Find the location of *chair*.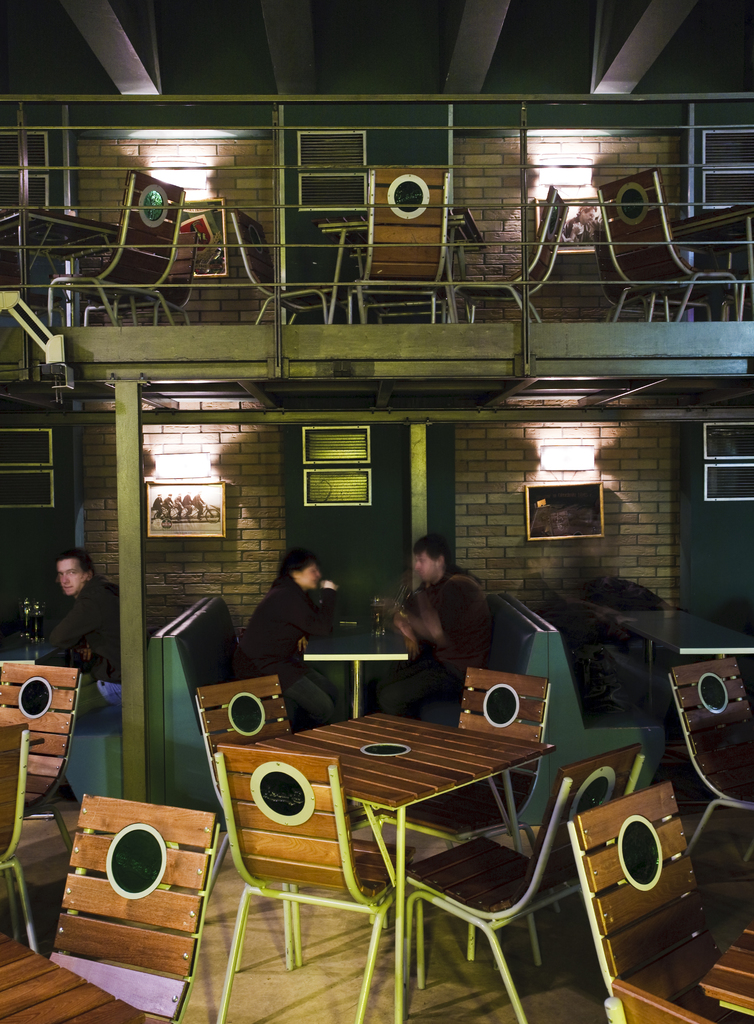
Location: bbox(665, 659, 753, 848).
